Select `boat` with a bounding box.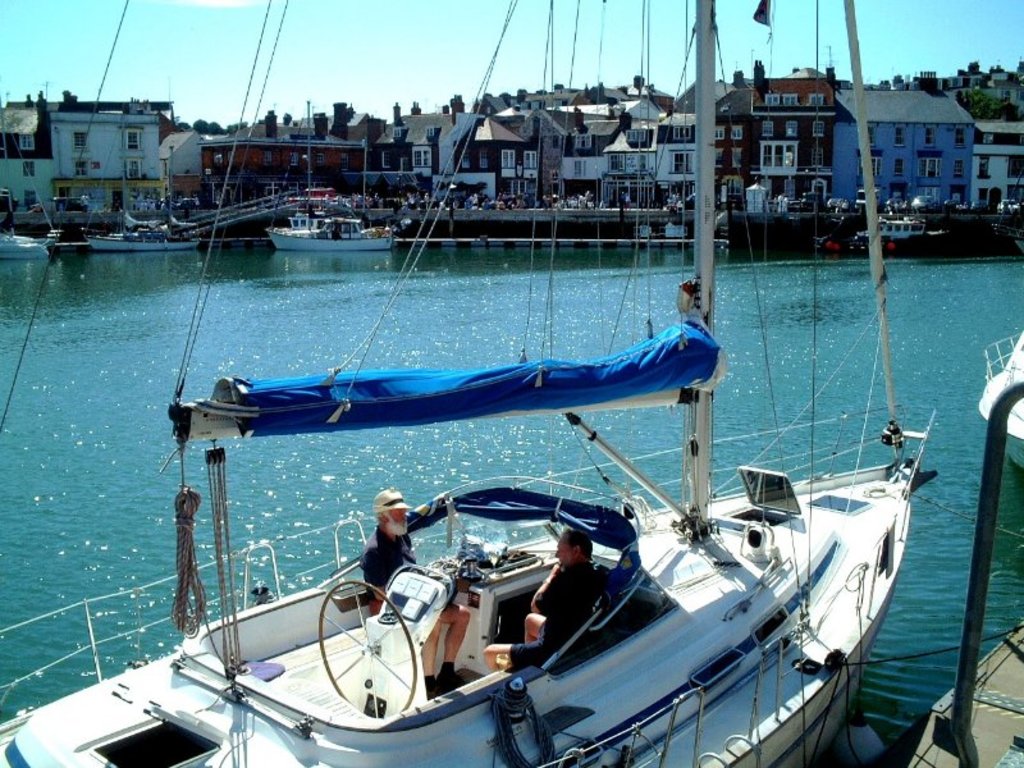
bbox(54, 293, 948, 764).
